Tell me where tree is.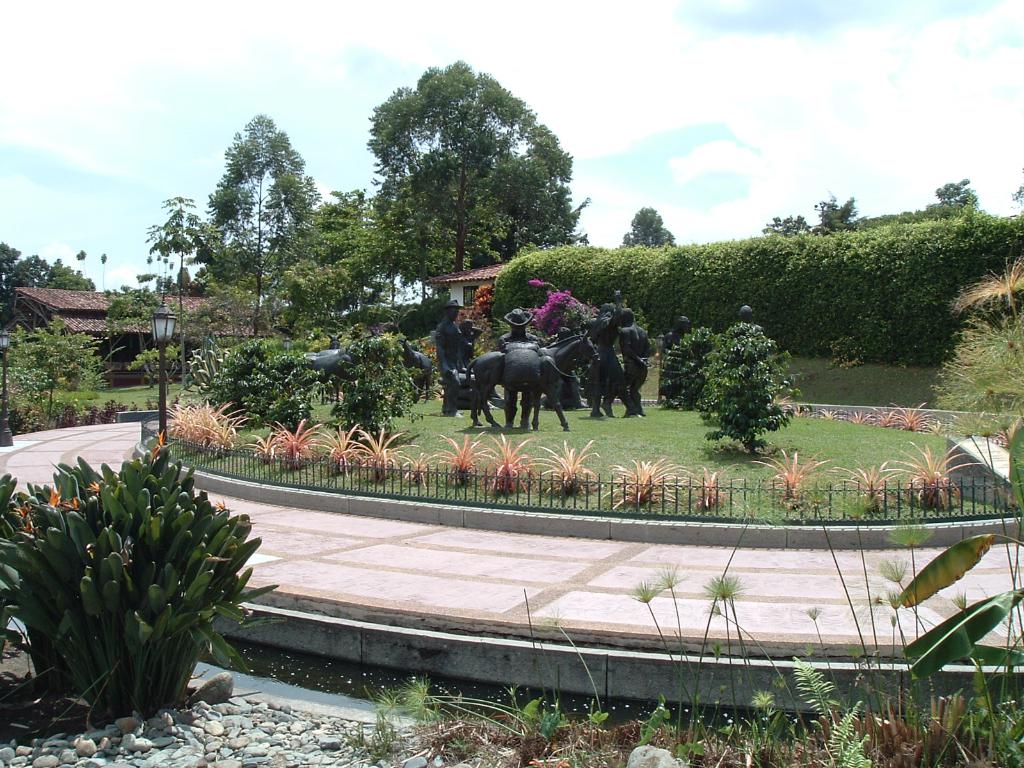
tree is at region(132, 278, 177, 307).
